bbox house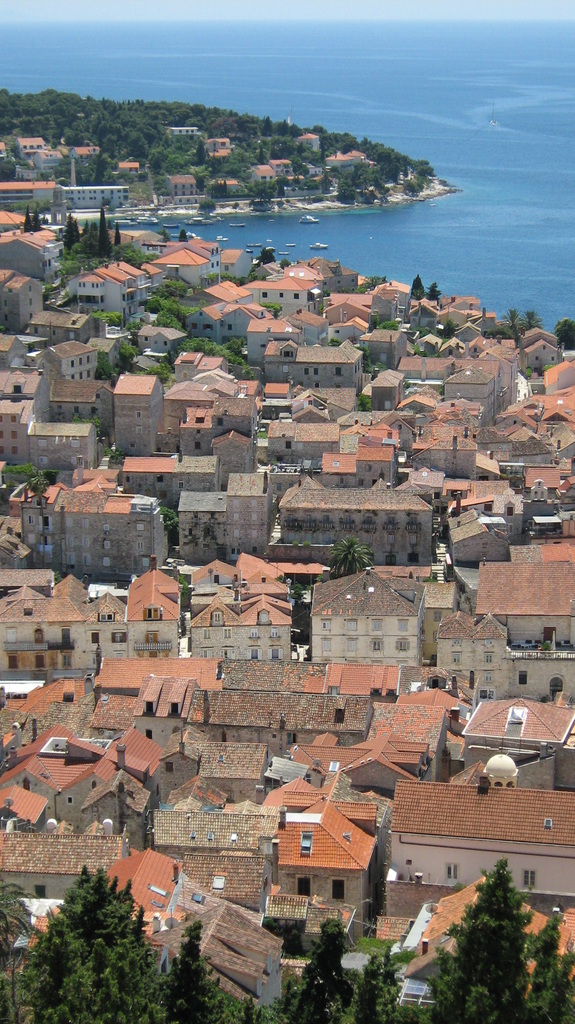
(x1=76, y1=271, x2=109, y2=315)
